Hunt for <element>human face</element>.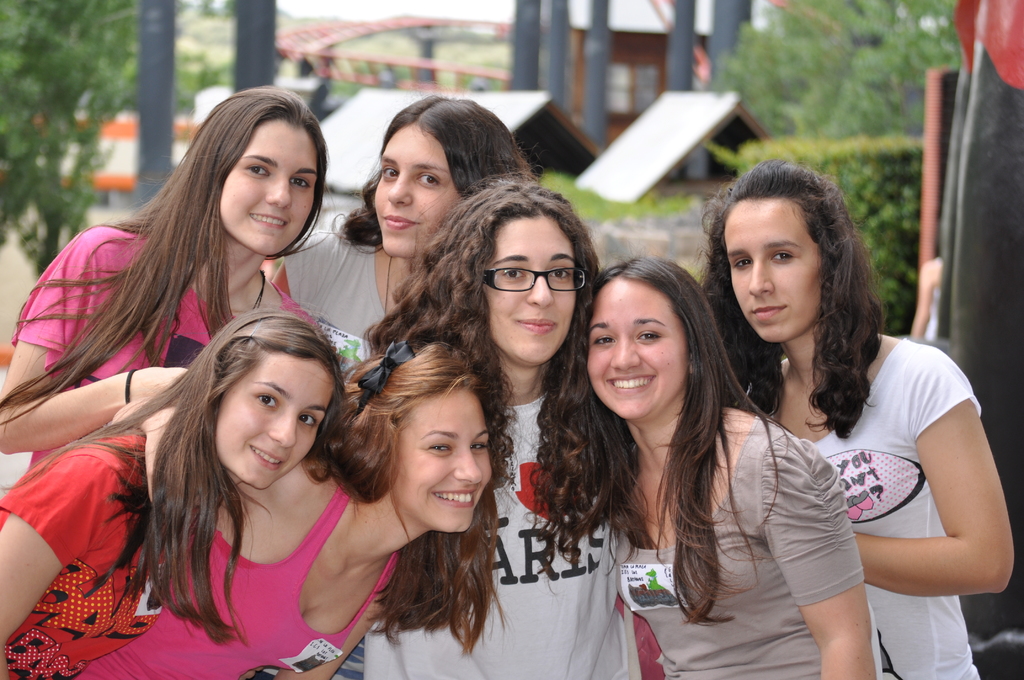
Hunted down at <box>376,123,466,258</box>.
